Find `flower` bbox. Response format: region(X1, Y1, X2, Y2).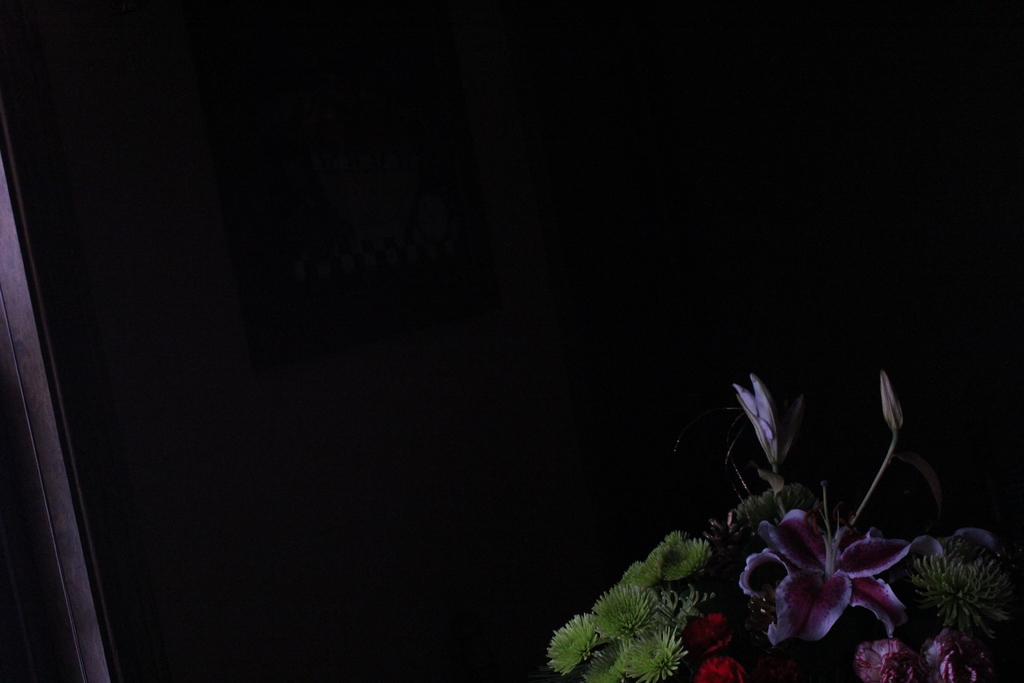
region(922, 629, 995, 682).
